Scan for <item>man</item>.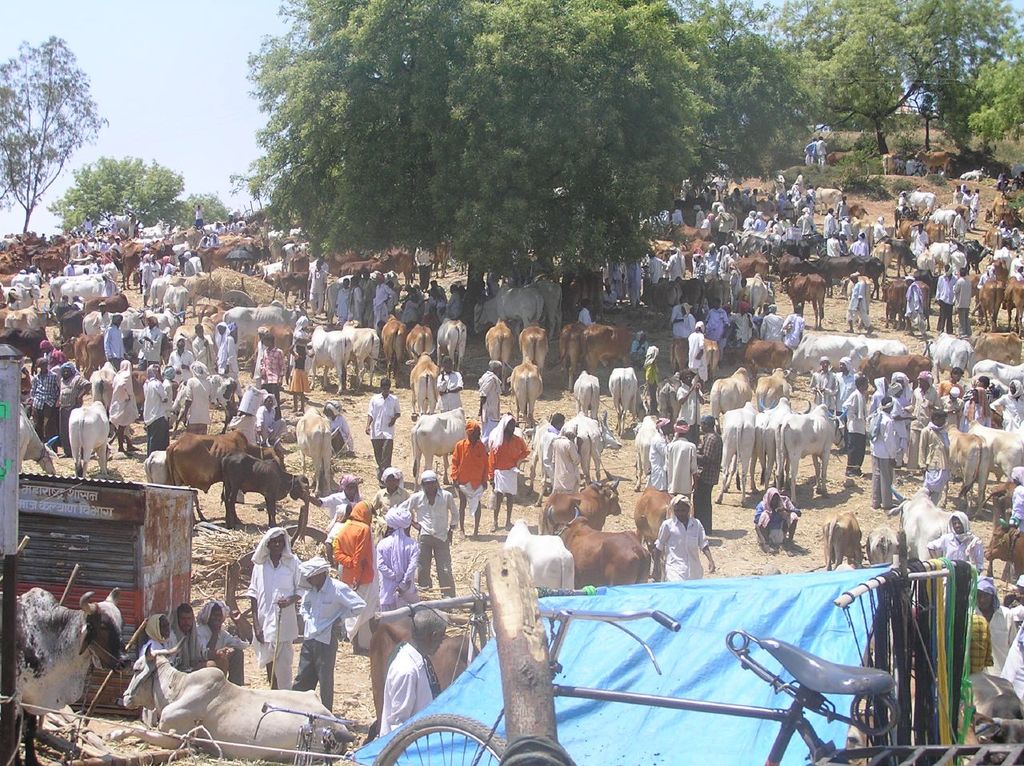
Scan result: 922,515,987,567.
